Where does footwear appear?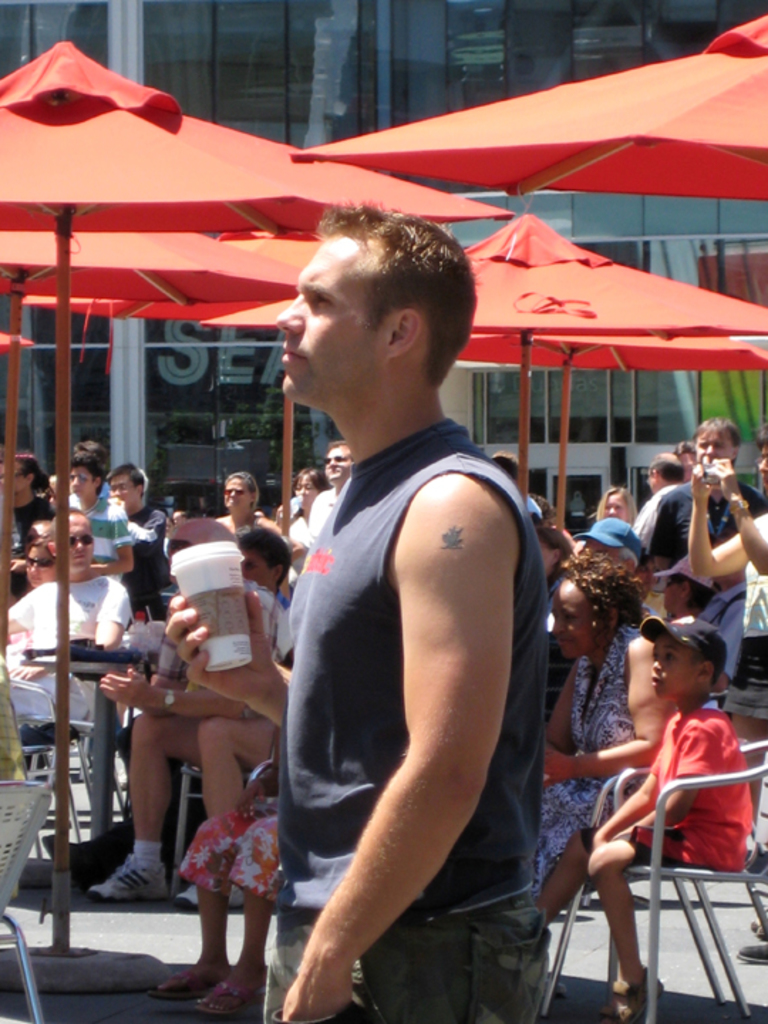
Appears at <region>87, 850, 171, 902</region>.
